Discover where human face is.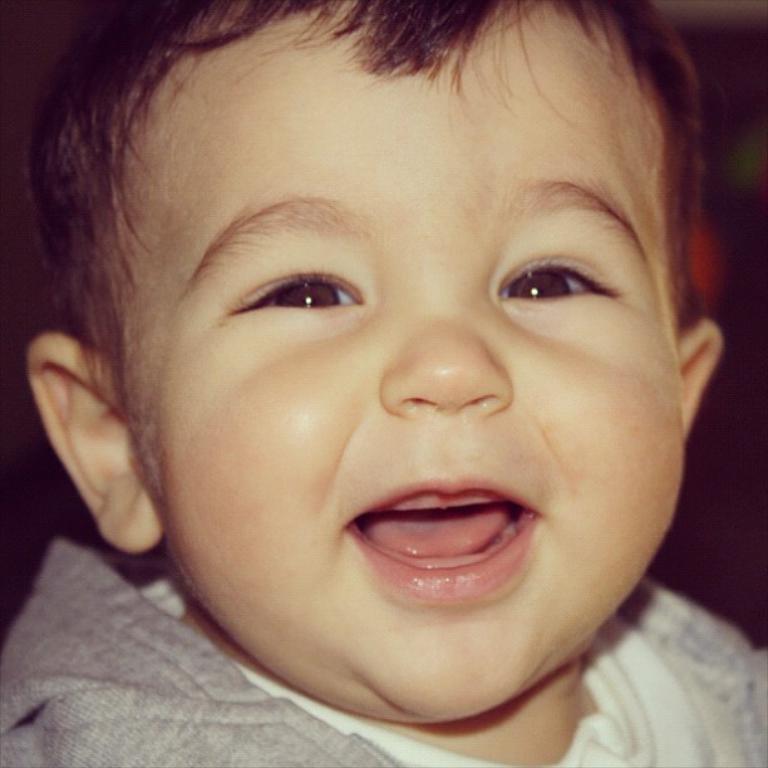
Discovered at crop(122, 1, 695, 723).
